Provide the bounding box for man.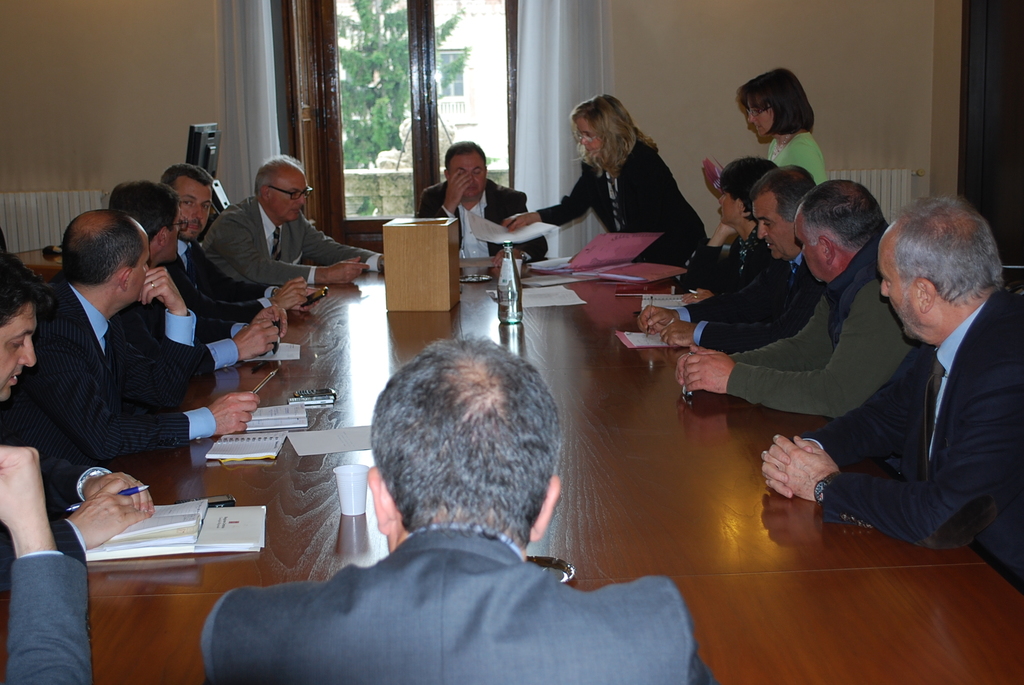
794, 200, 1021, 579.
